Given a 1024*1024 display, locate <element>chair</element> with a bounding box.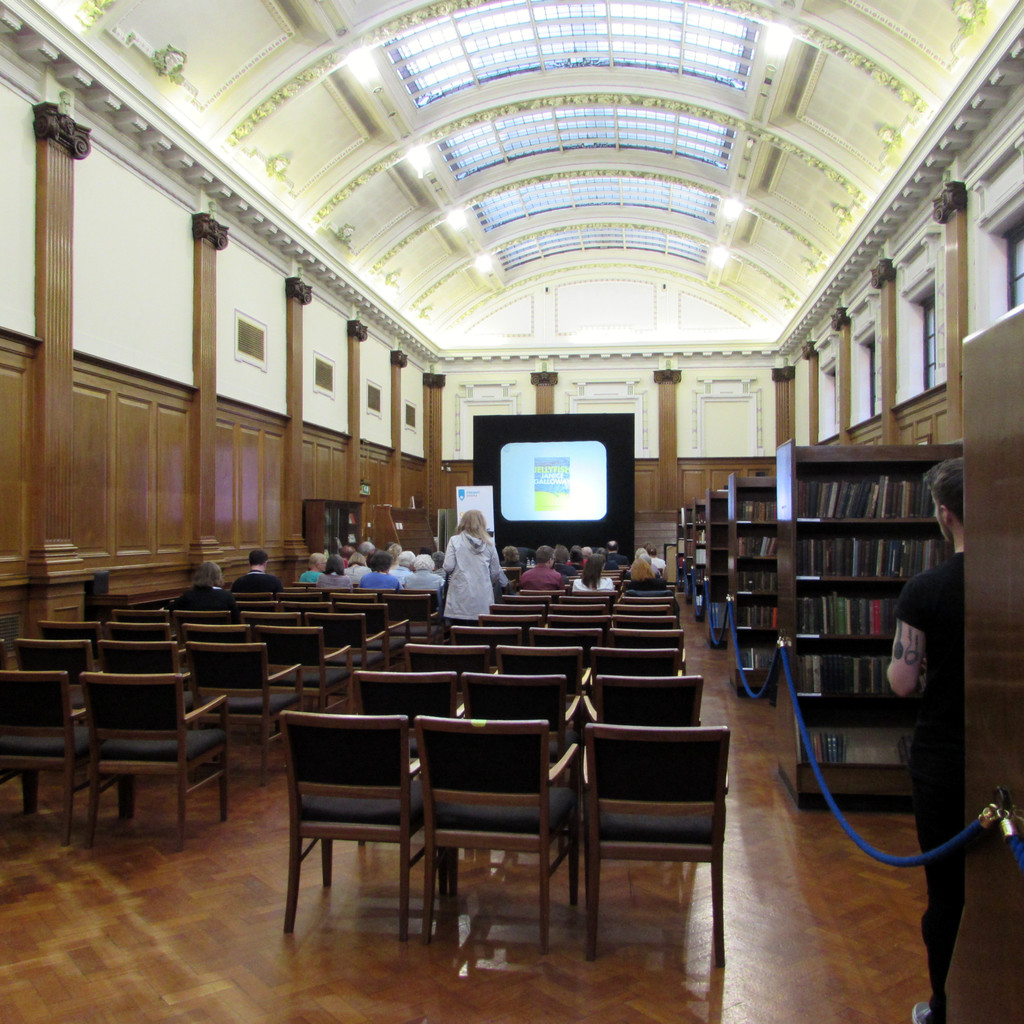
Located: <bbox>413, 711, 580, 952</bbox>.
